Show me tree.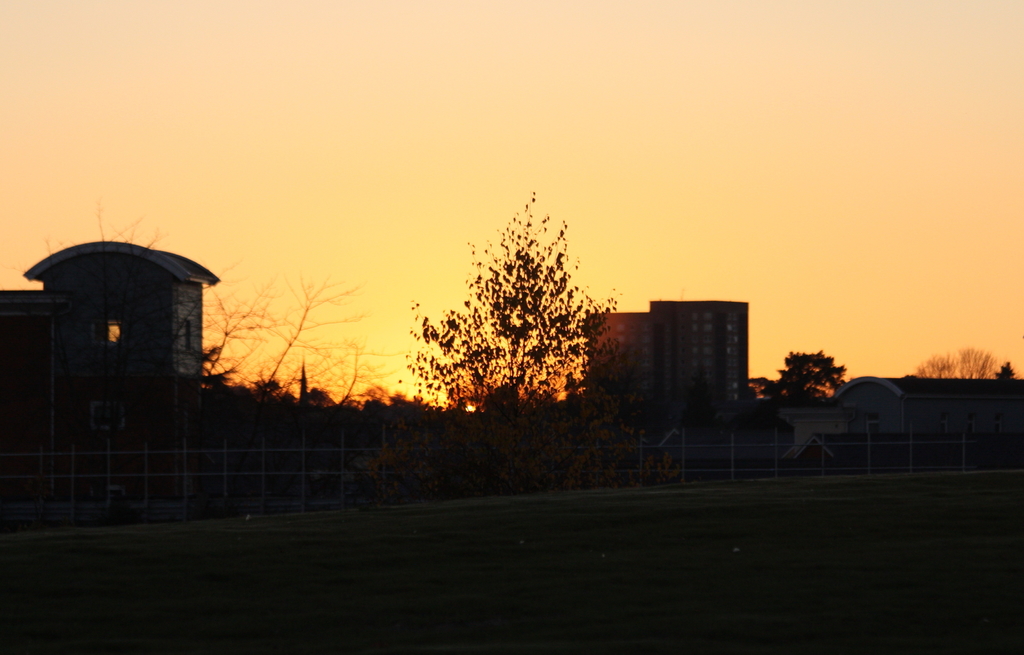
tree is here: box=[410, 186, 614, 446].
